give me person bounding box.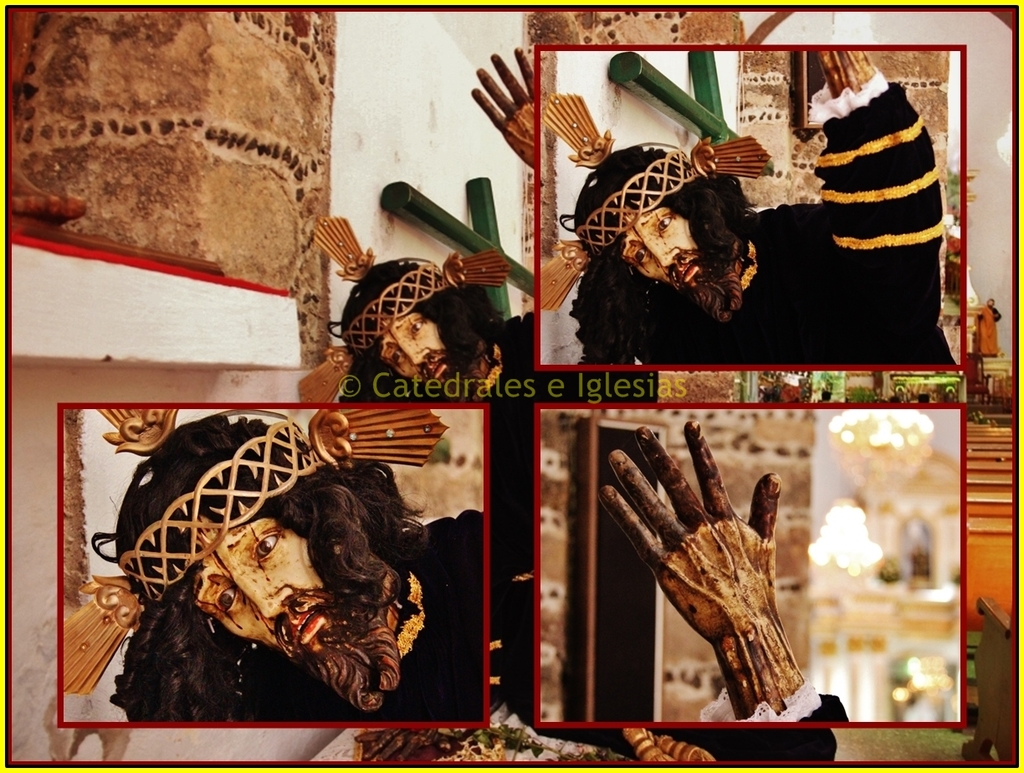
bbox=[120, 443, 434, 733].
